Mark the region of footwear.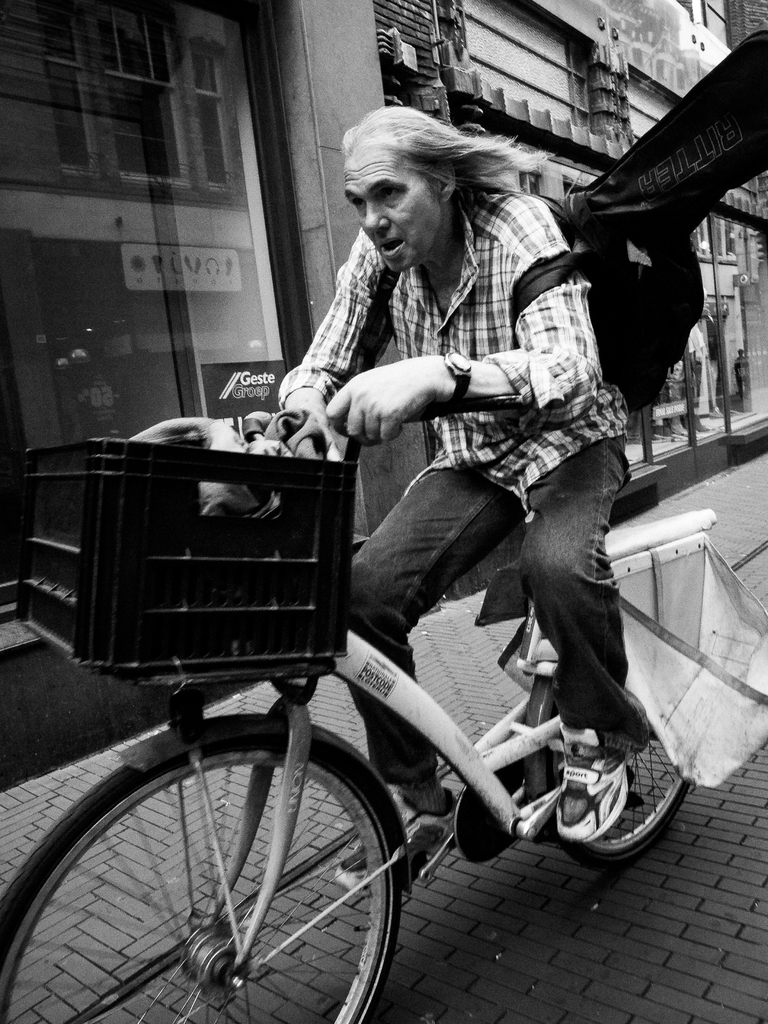
Region: [548,712,641,838].
